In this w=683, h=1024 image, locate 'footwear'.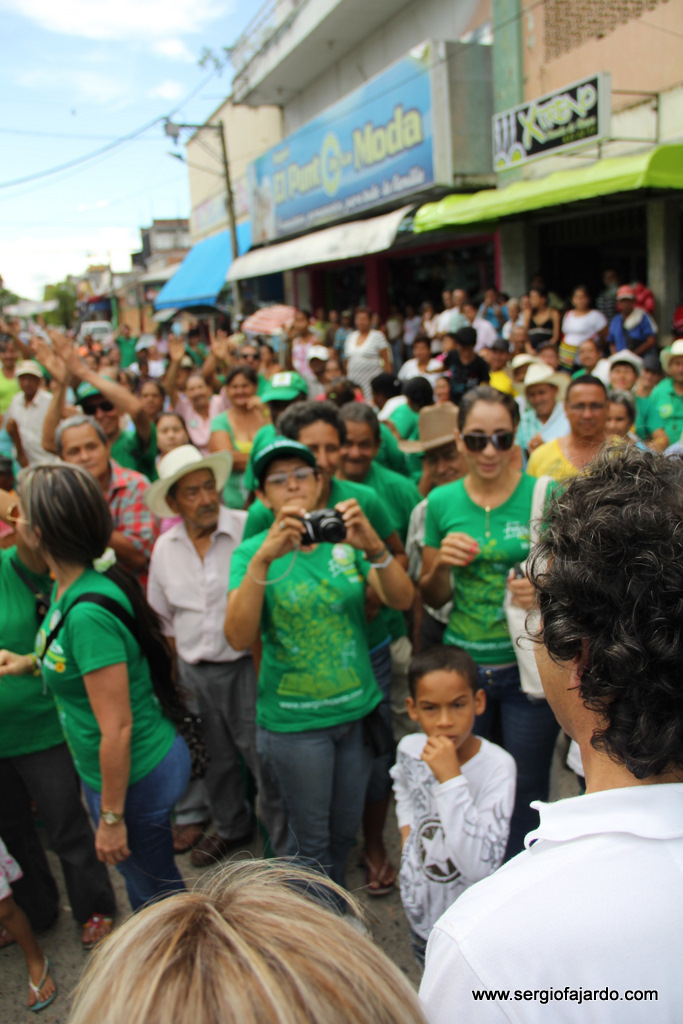
Bounding box: [left=190, top=826, right=248, bottom=875].
